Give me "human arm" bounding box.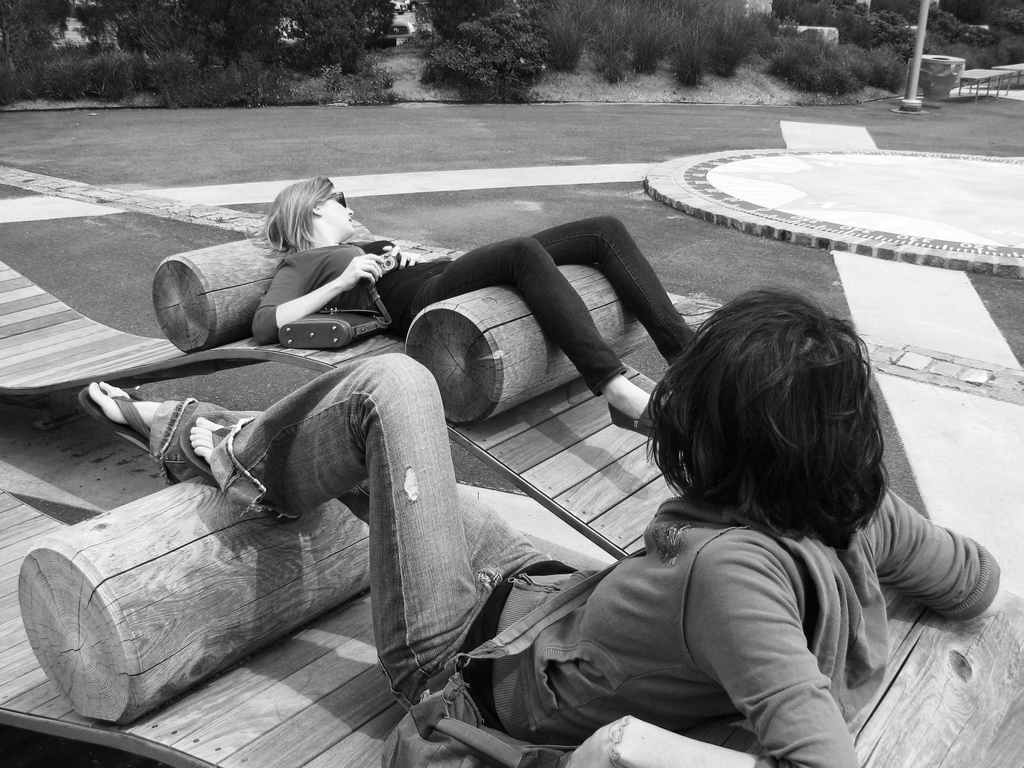
region(873, 488, 1003, 626).
